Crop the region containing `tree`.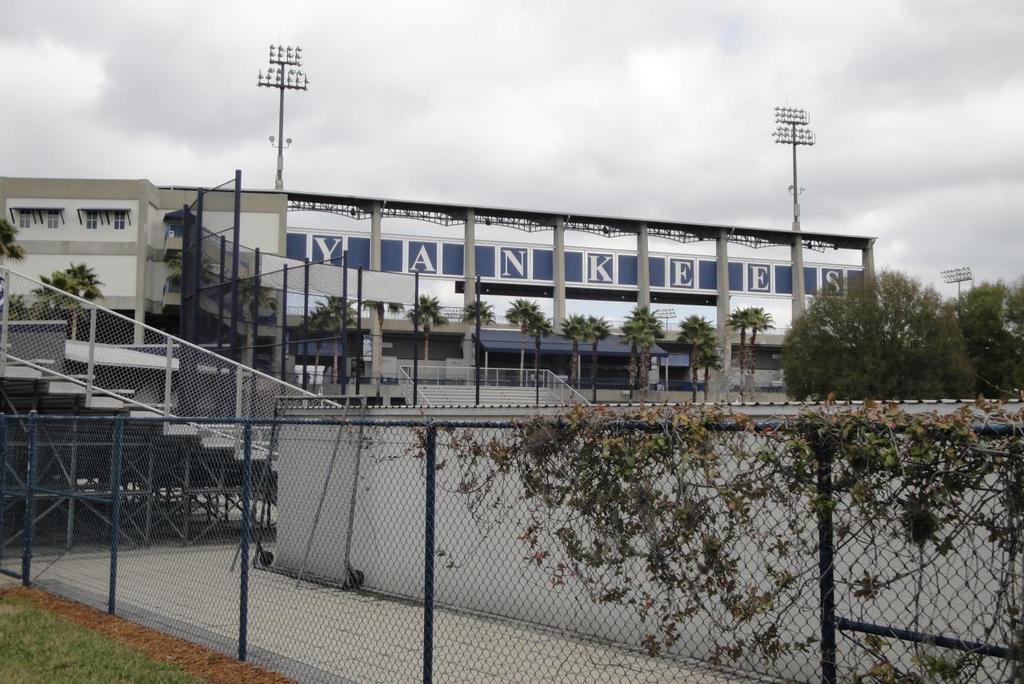
Crop region: 409, 294, 446, 362.
